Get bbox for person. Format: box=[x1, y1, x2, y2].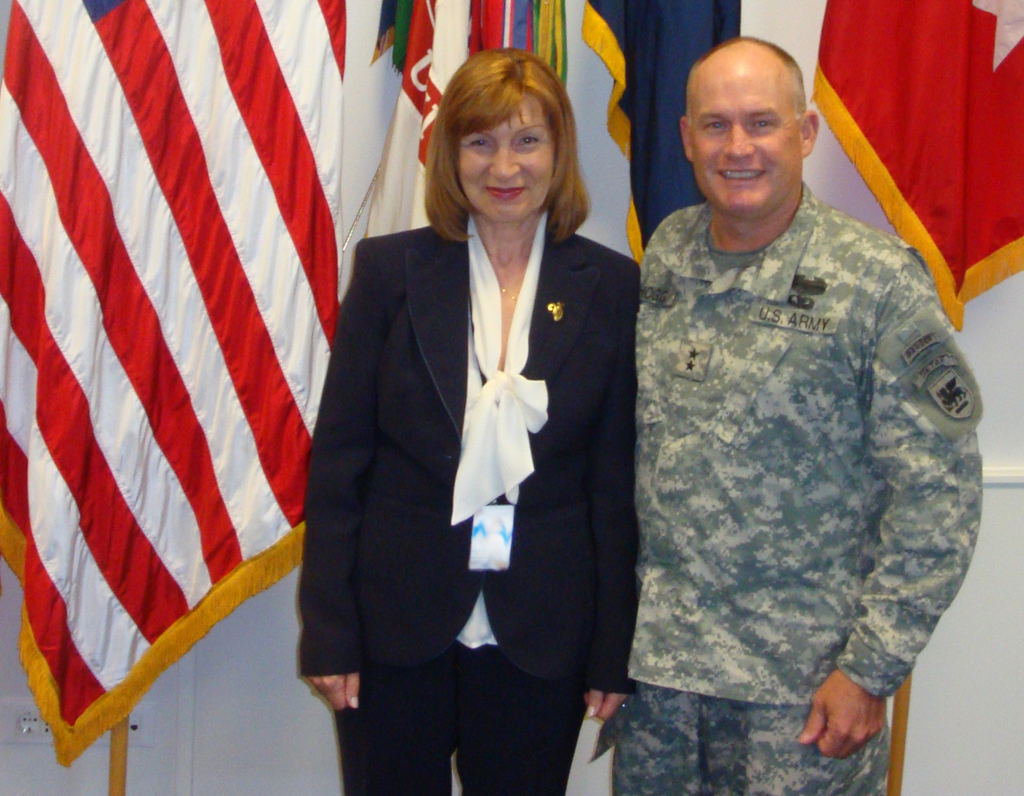
box=[592, 21, 983, 795].
